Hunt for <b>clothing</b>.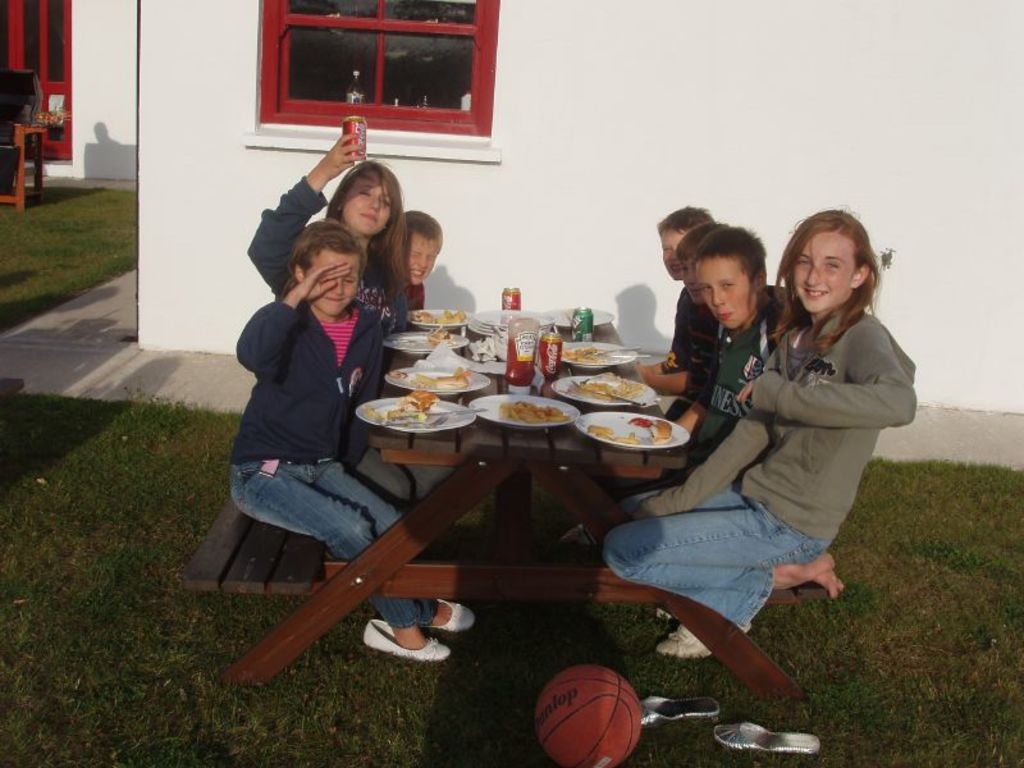
Hunted down at crop(668, 285, 719, 393).
